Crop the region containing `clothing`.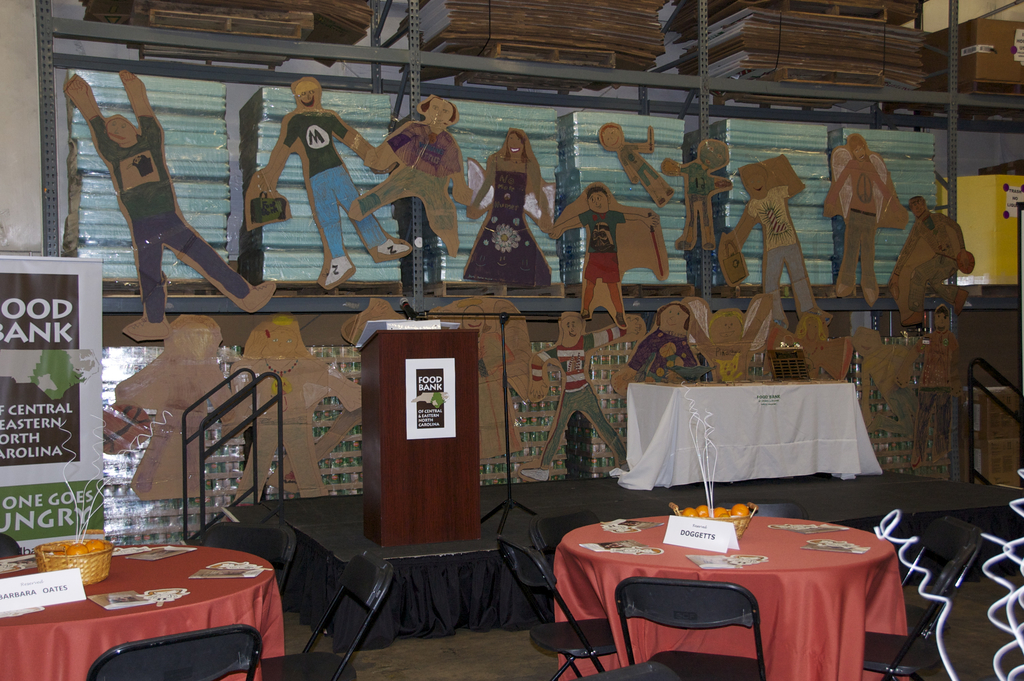
Crop region: box(259, 86, 379, 271).
